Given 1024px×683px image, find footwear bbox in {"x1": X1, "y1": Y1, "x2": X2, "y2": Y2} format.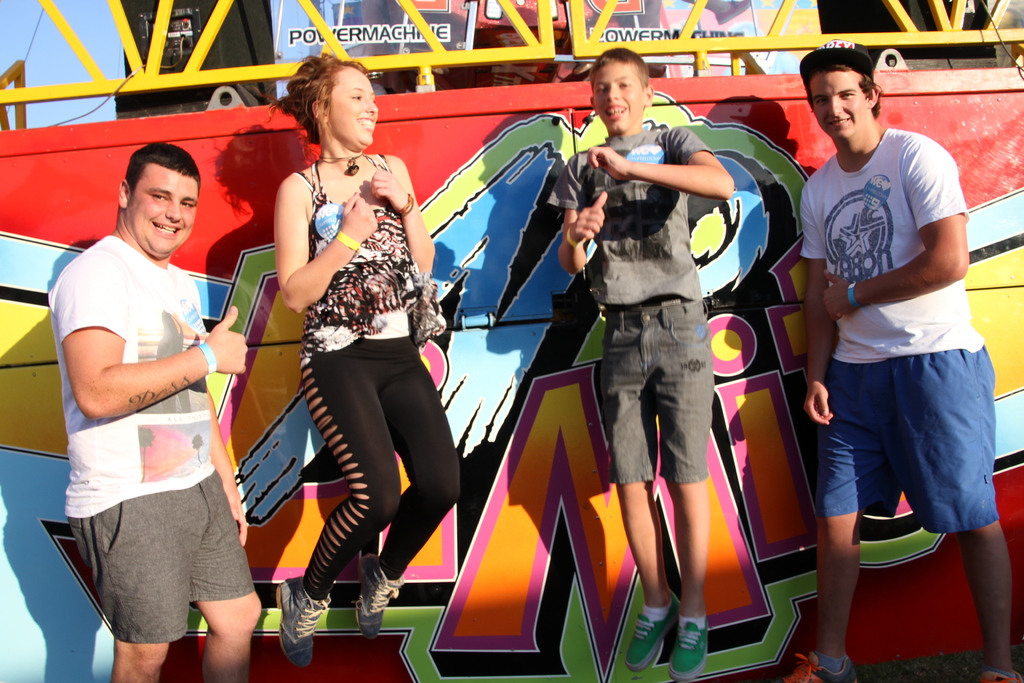
{"x1": 979, "y1": 671, "x2": 1023, "y2": 682}.
